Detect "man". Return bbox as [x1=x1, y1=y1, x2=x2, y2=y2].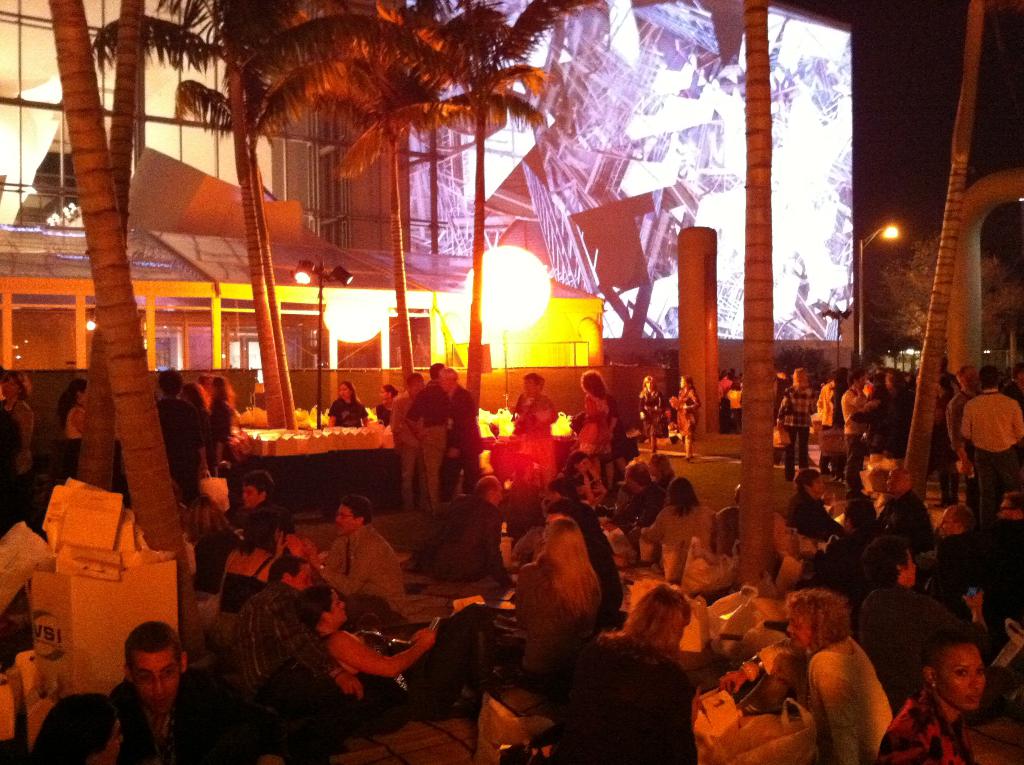
[x1=946, y1=366, x2=988, y2=503].
